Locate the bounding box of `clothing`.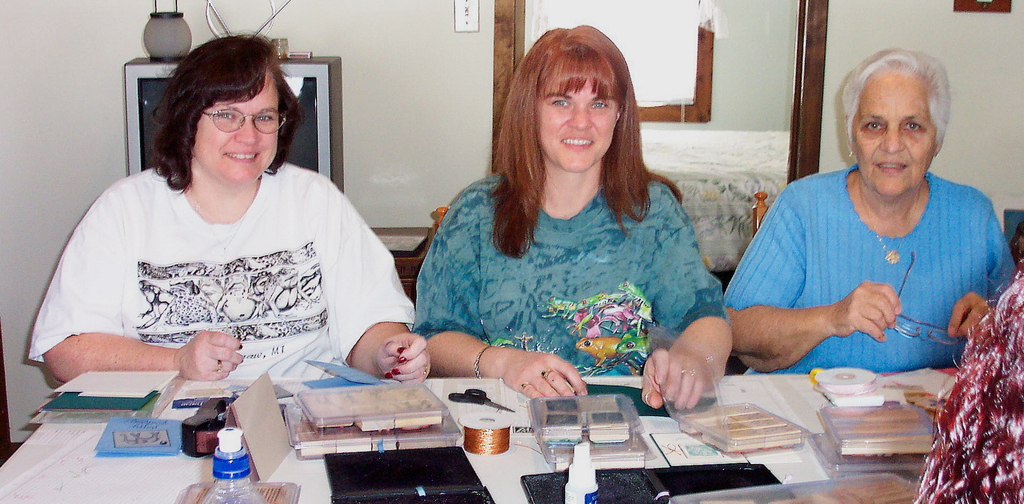
Bounding box: Rect(38, 141, 408, 409).
